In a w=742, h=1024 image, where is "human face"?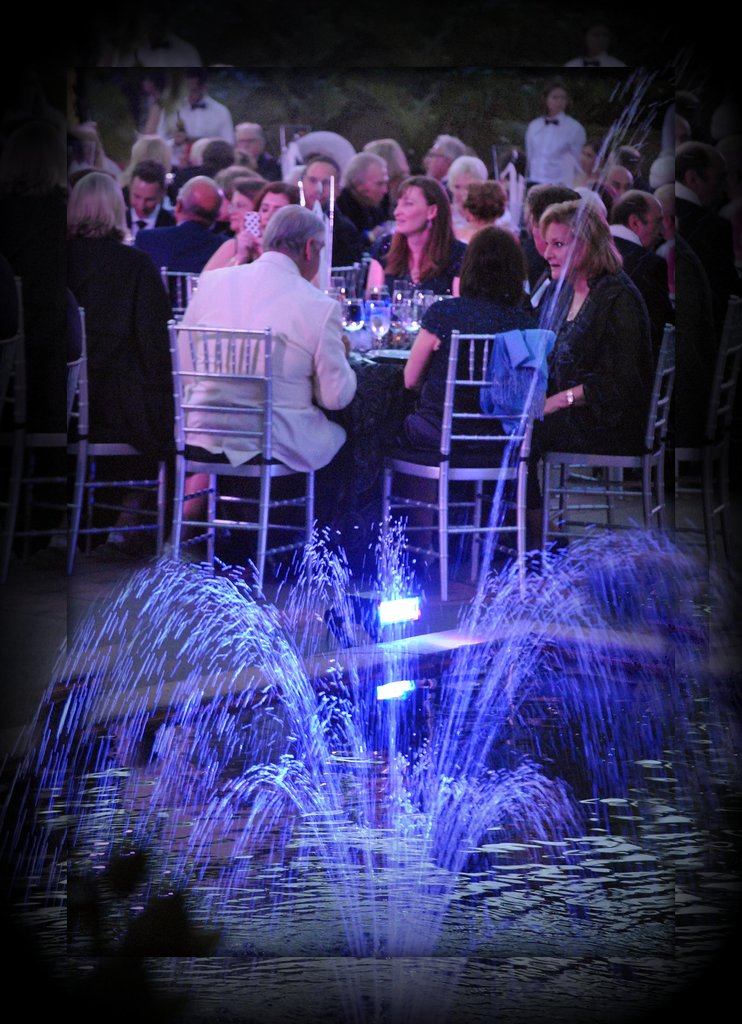
box(389, 185, 435, 237).
